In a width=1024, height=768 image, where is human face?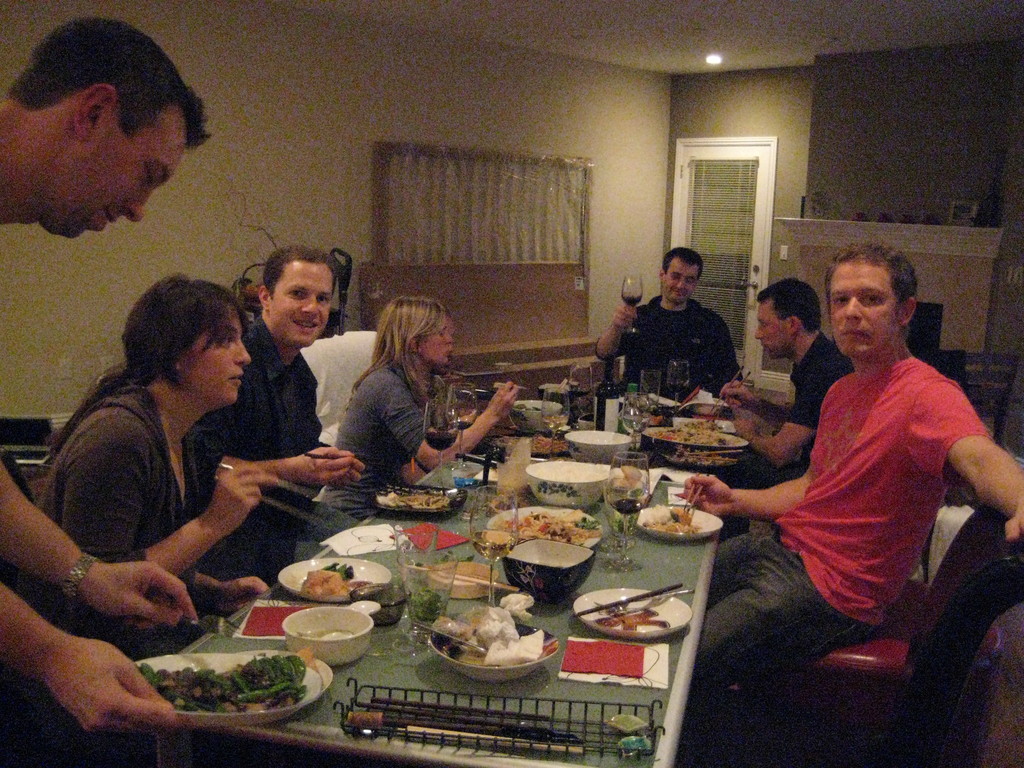
[left=753, top=302, right=787, bottom=360].
